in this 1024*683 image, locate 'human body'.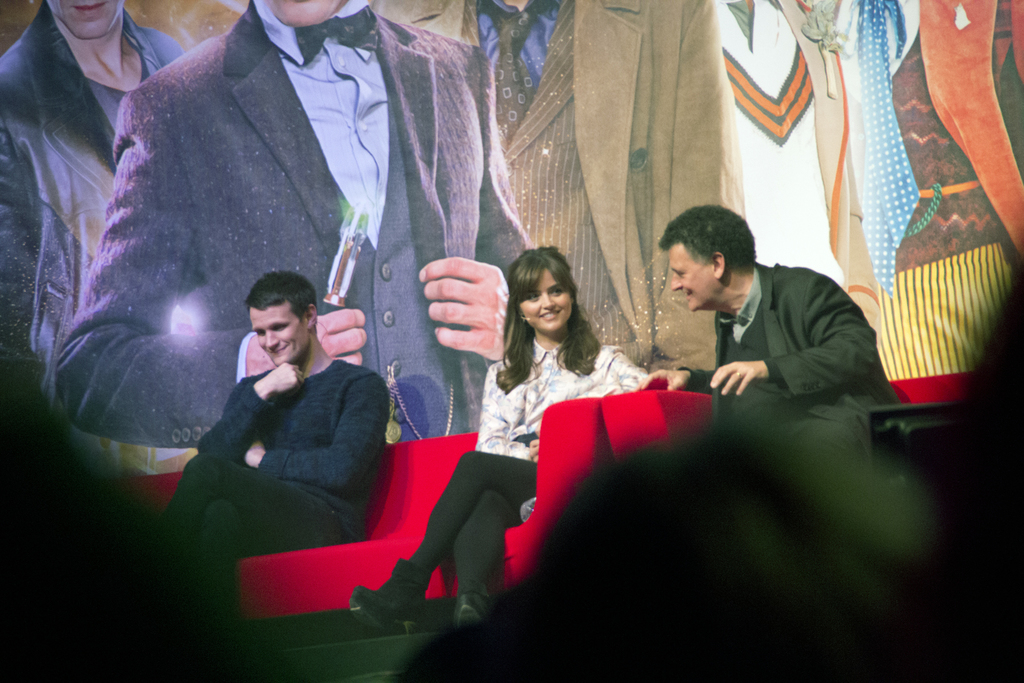
Bounding box: 374:0:729:372.
